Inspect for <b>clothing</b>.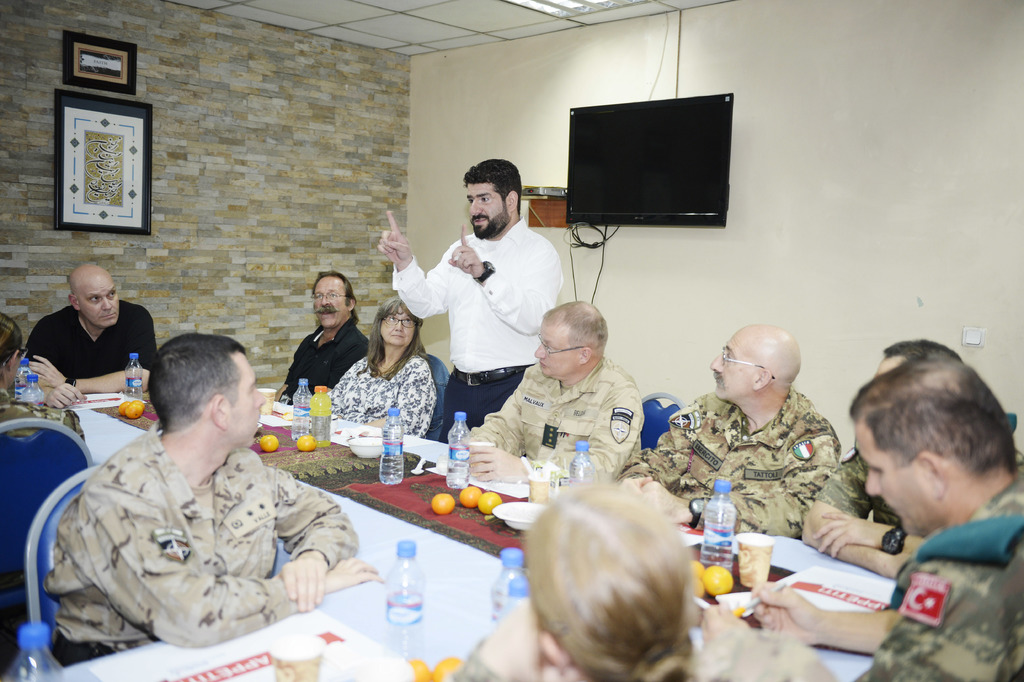
Inspection: rect(35, 387, 372, 657).
